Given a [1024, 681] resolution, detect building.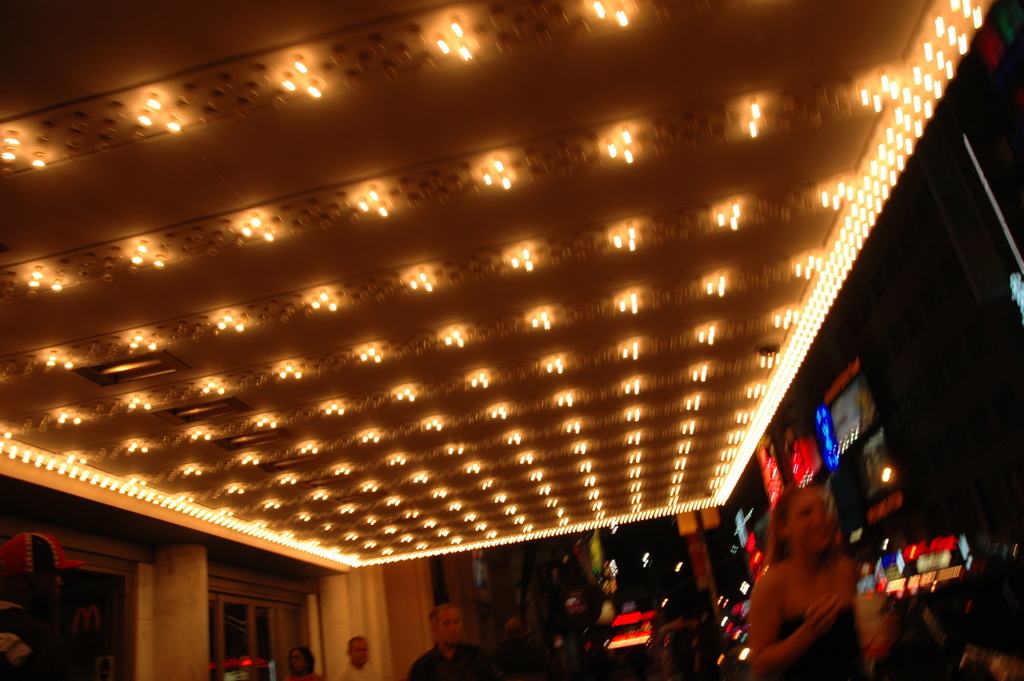
region(758, 352, 973, 582).
